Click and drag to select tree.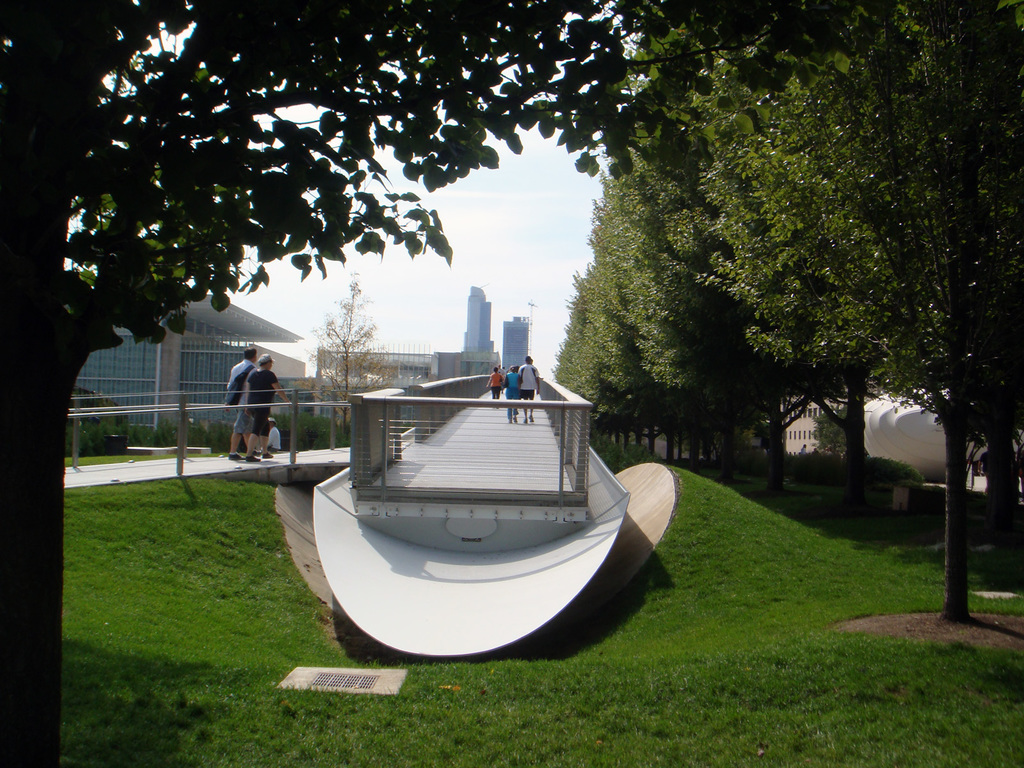
Selection: box=[705, 0, 1023, 632].
